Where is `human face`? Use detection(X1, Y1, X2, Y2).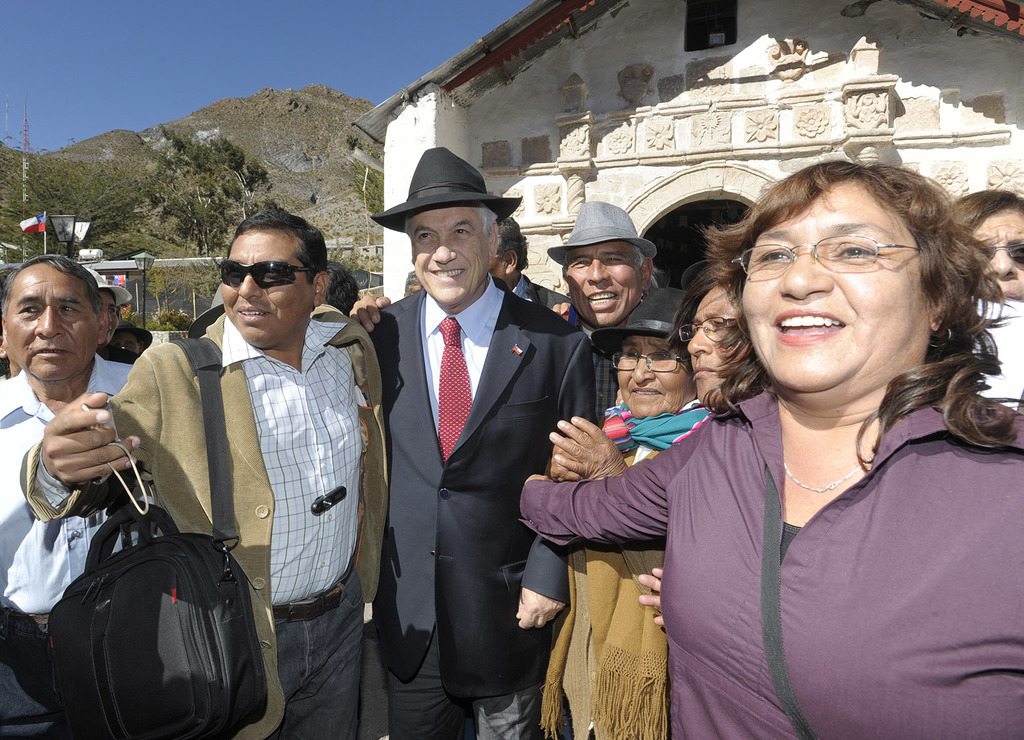
detection(412, 209, 489, 303).
